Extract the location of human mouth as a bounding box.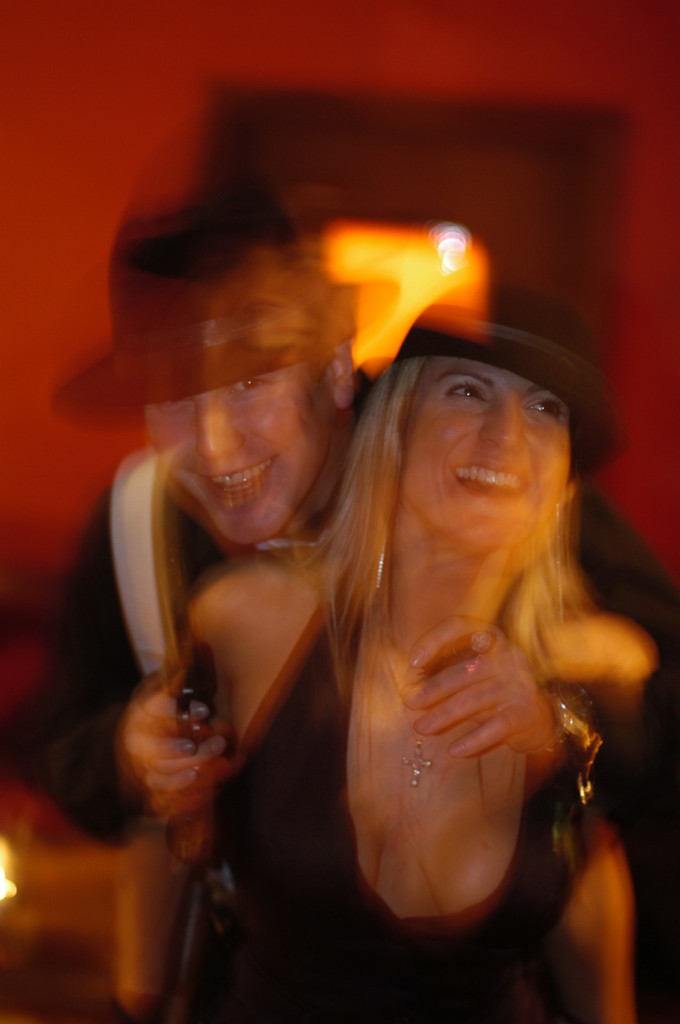
bbox(177, 456, 276, 519).
